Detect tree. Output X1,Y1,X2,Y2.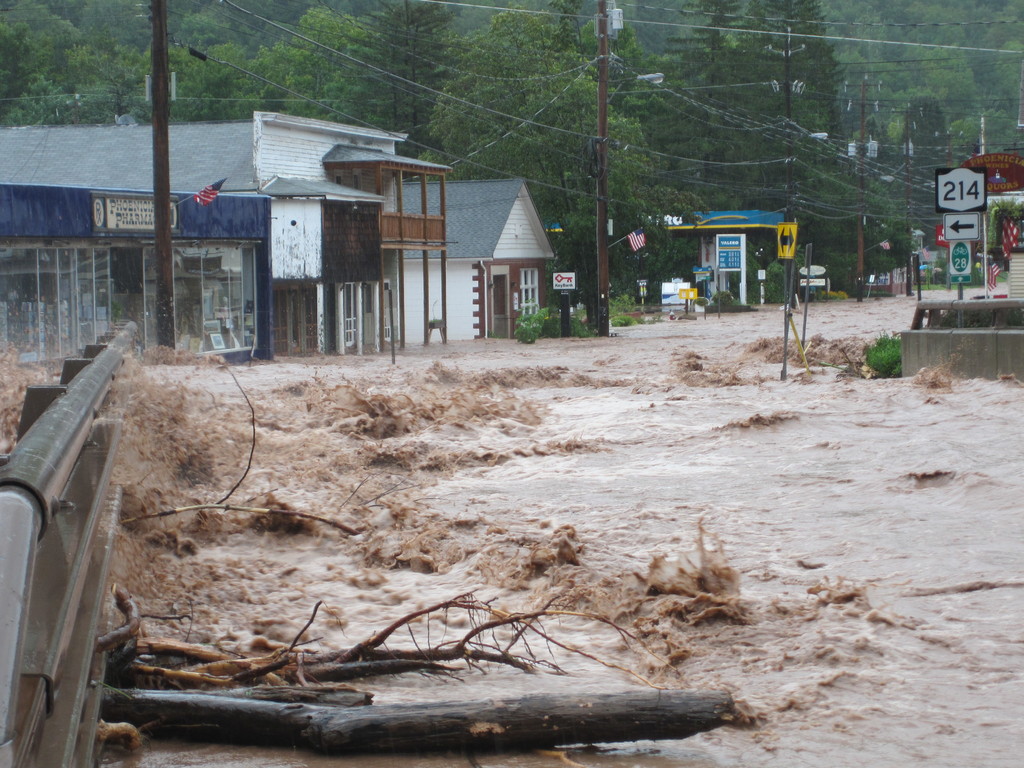
424,3,655,328.
